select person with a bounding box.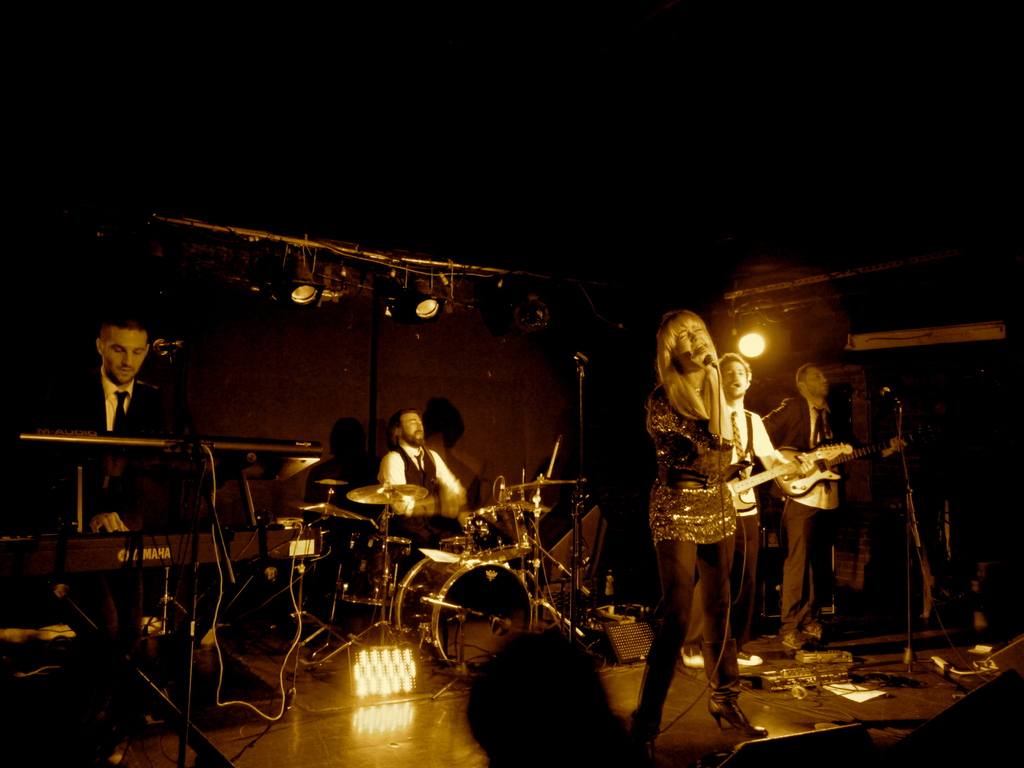
[368, 400, 469, 586].
